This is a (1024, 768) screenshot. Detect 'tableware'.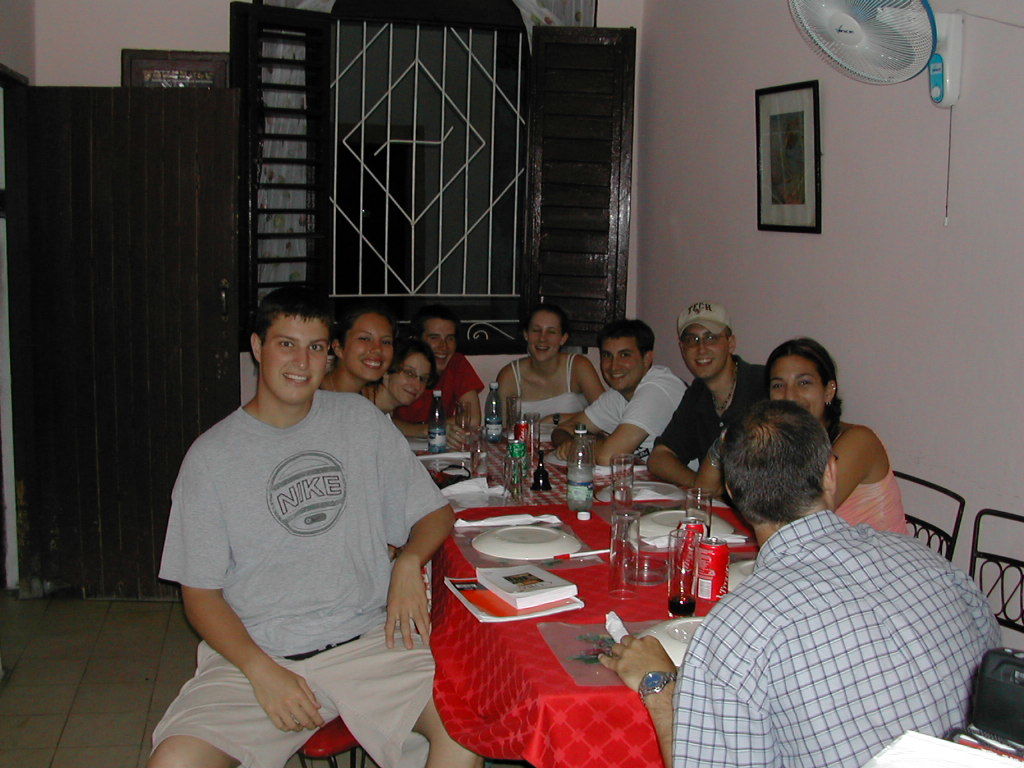
crop(598, 474, 690, 505).
